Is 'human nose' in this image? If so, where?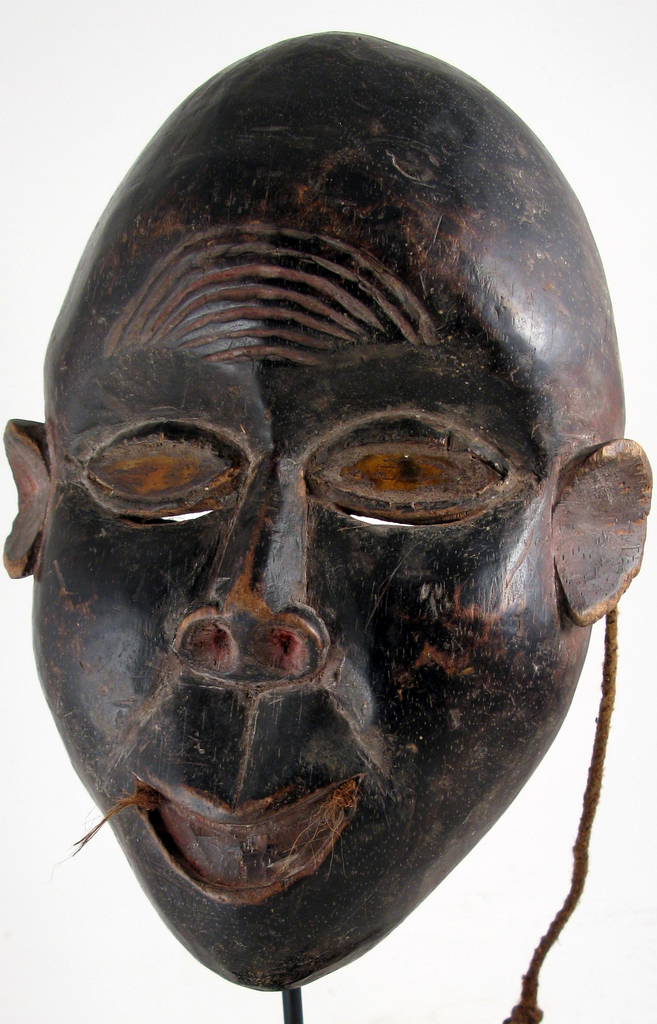
Yes, at bbox=(168, 455, 331, 679).
